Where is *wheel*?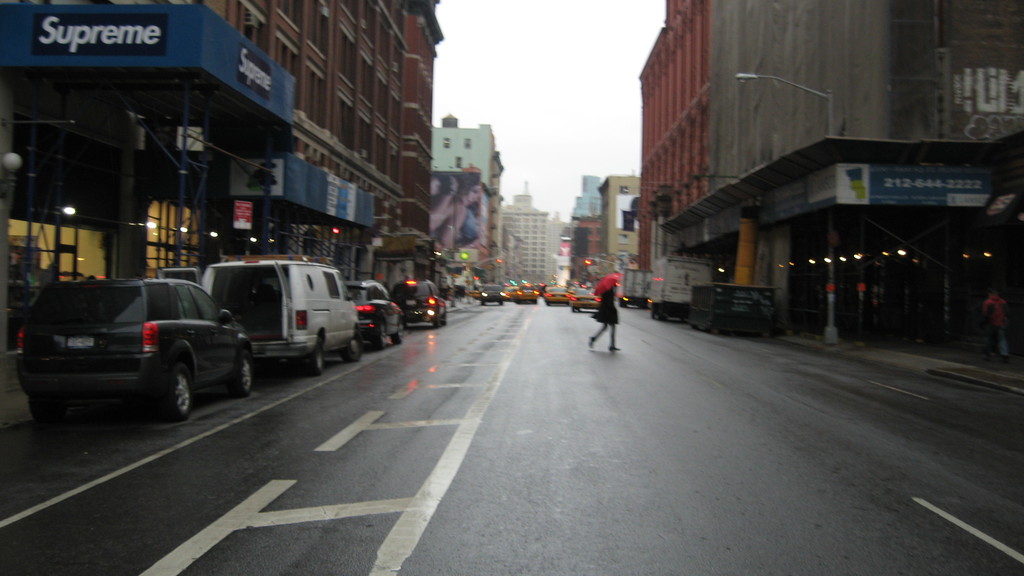
Rect(341, 335, 360, 364).
